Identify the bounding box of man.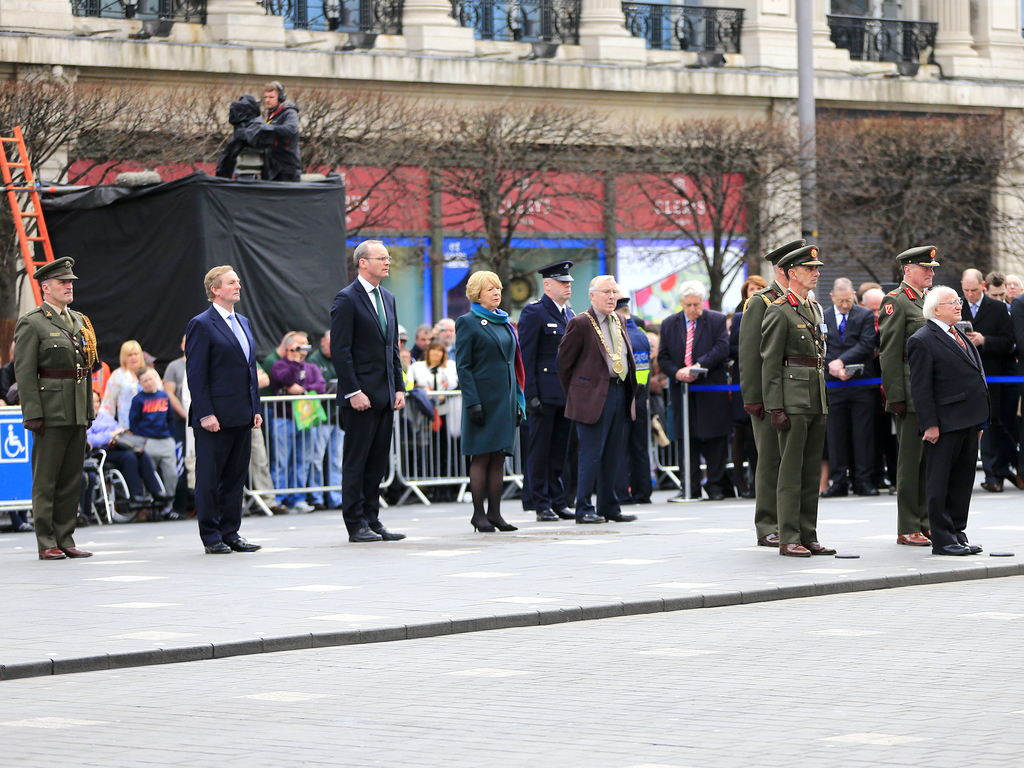
rect(653, 283, 730, 500).
